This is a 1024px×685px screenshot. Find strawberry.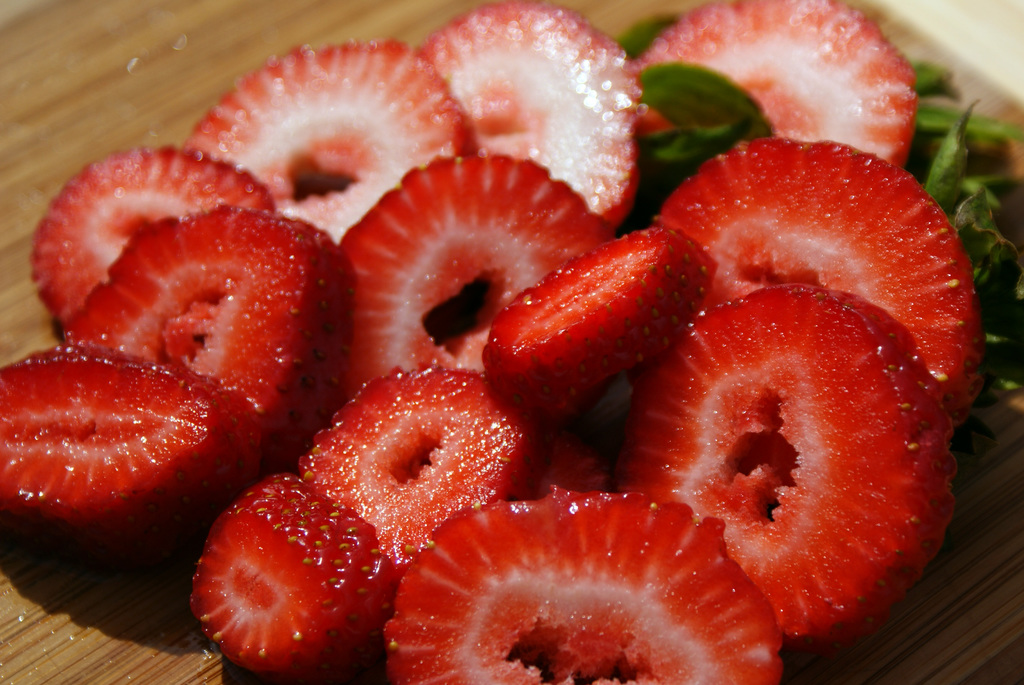
Bounding box: 193 42 476 243.
